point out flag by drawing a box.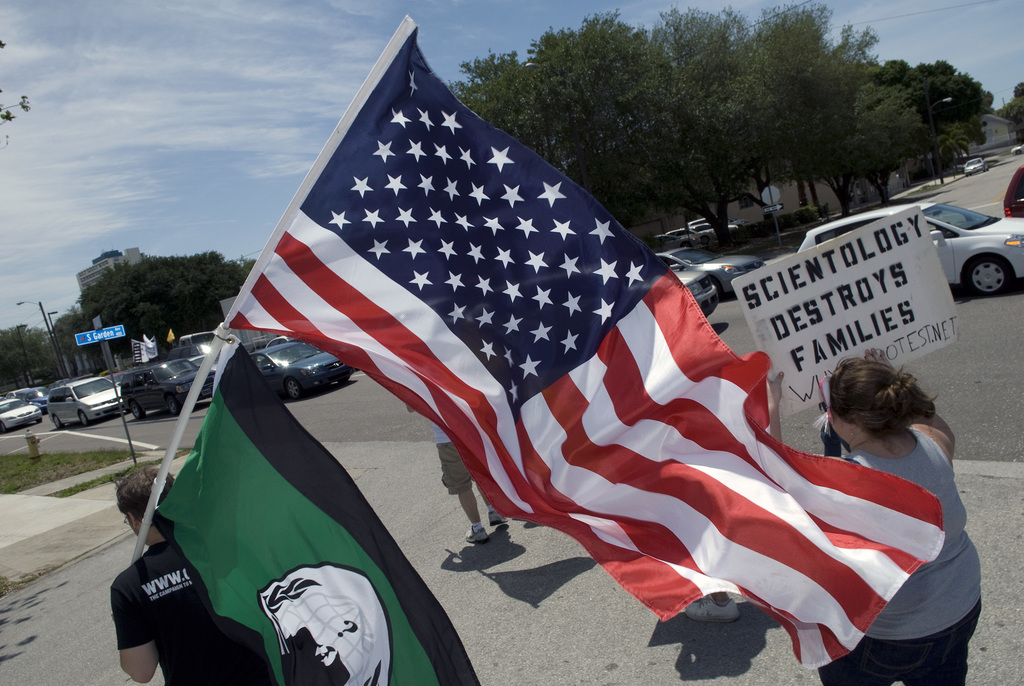
[x1=150, y1=330, x2=481, y2=682].
